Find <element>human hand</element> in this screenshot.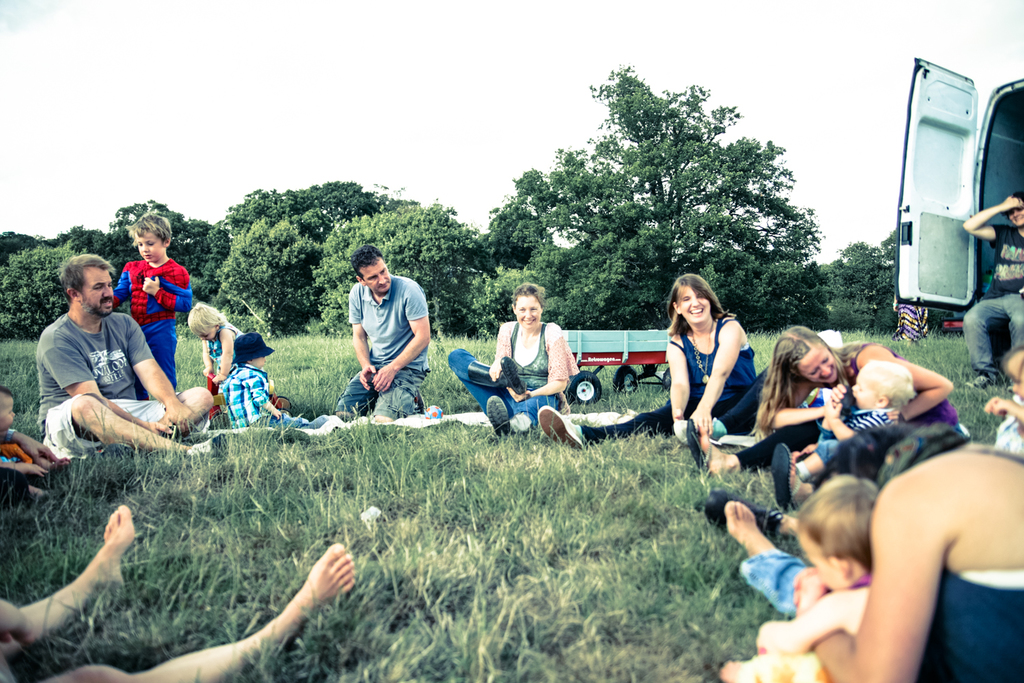
The bounding box for <element>human hand</element> is [left=274, top=406, right=282, bottom=423].
